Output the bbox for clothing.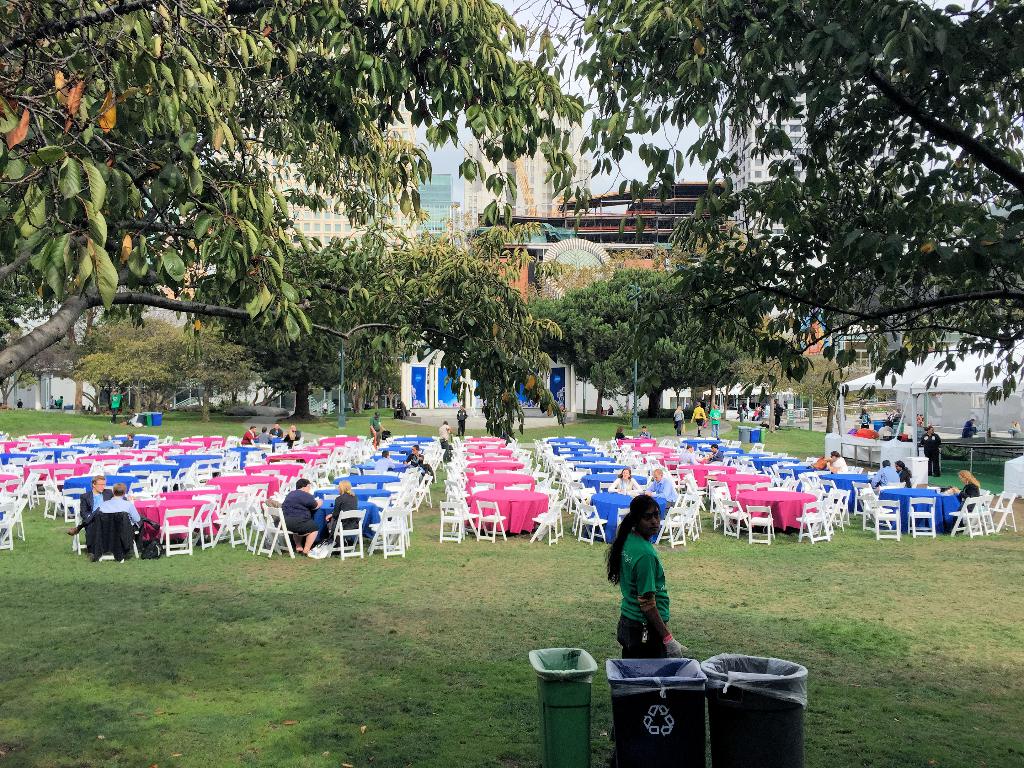
detection(394, 403, 407, 419).
